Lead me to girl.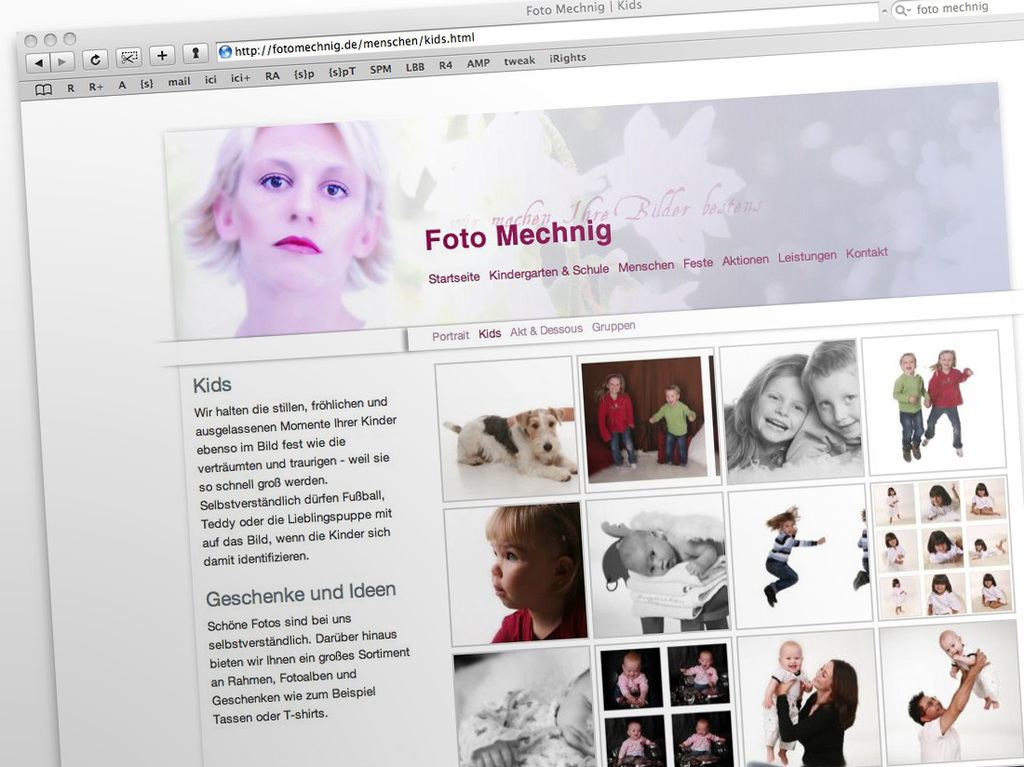
Lead to 928:575:959:614.
